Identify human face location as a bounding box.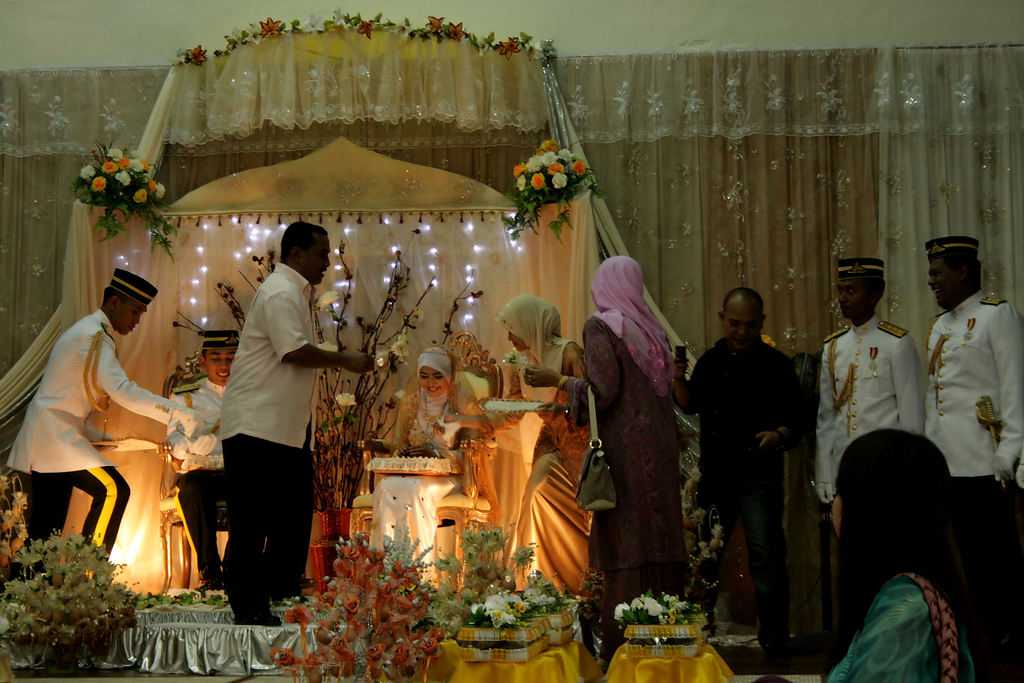
113/300/140/337.
